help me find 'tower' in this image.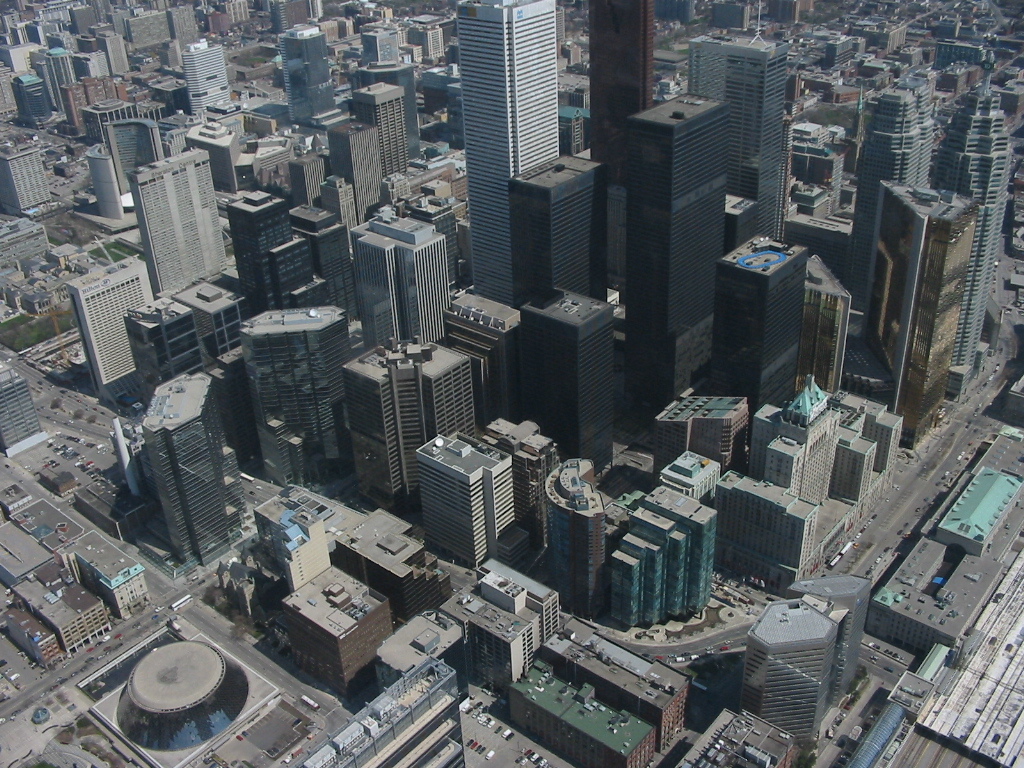
Found it: BBox(227, 187, 278, 311).
